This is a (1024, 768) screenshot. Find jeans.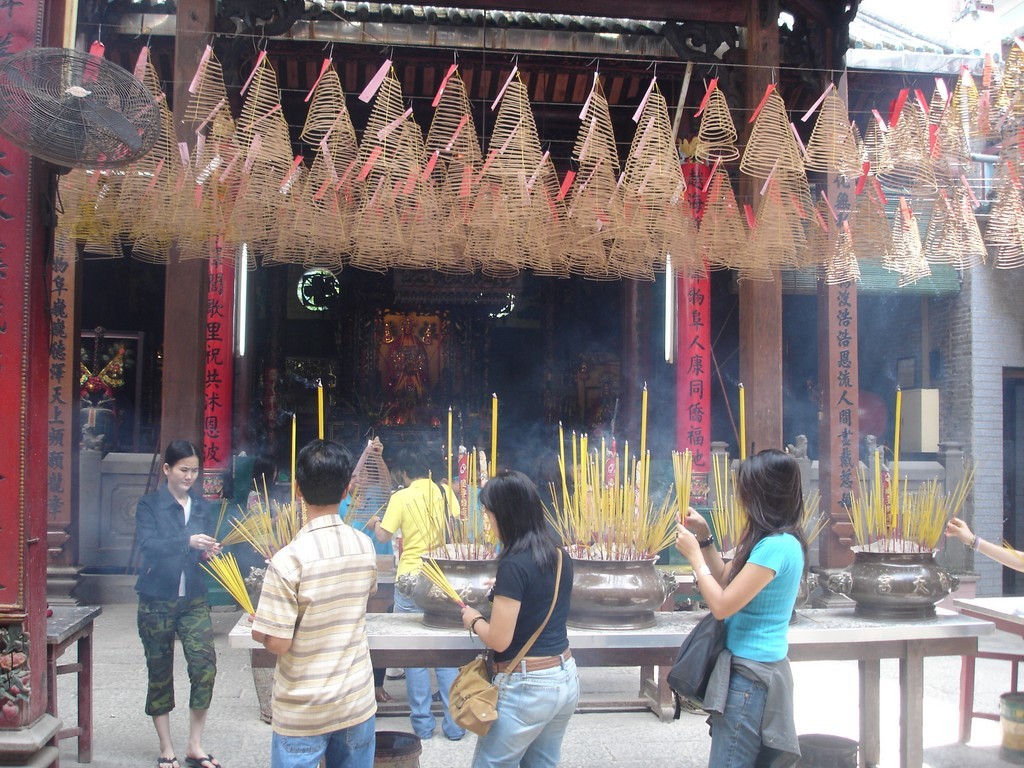
Bounding box: (138, 604, 220, 711).
